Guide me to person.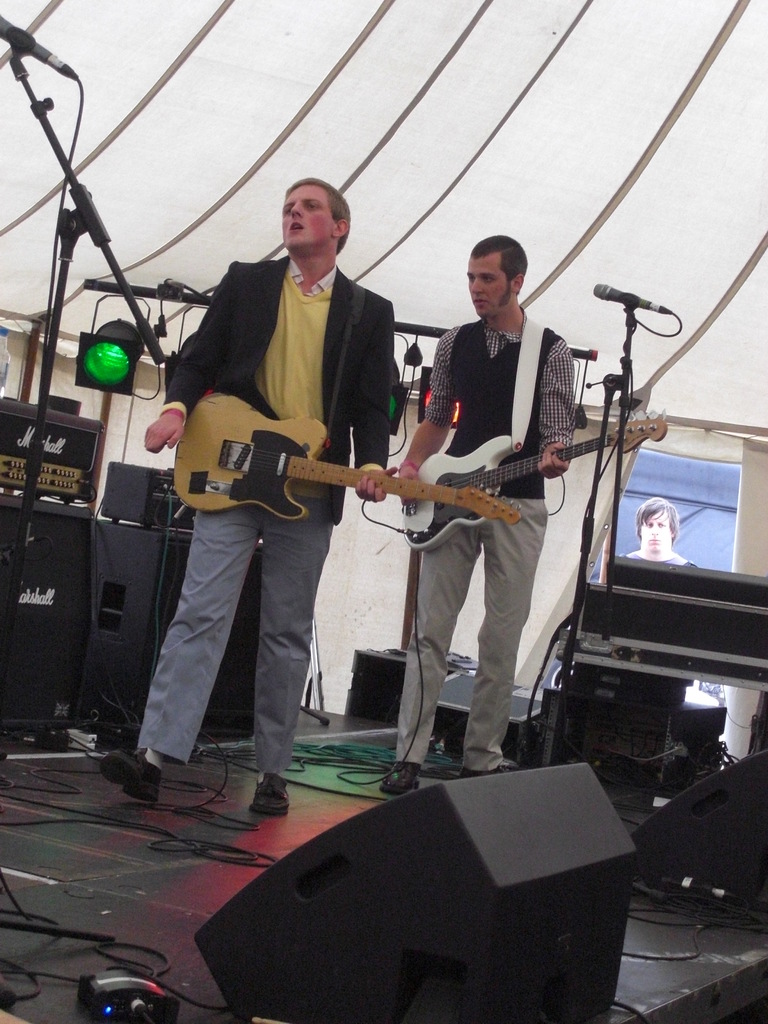
Guidance: bbox=[142, 167, 413, 847].
